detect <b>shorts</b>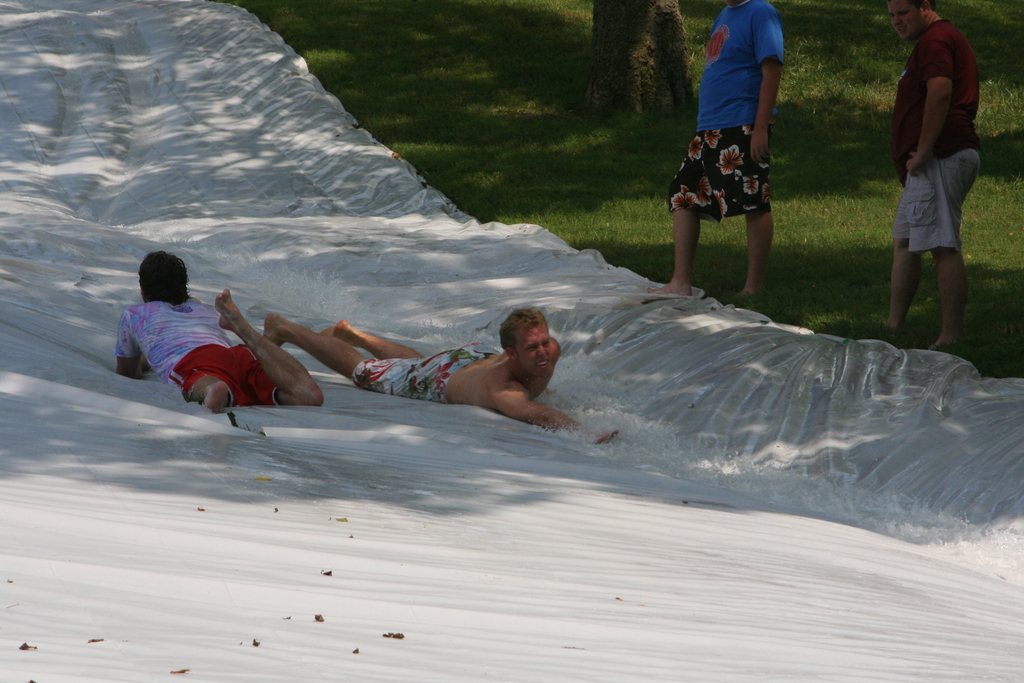
189, 342, 278, 419
